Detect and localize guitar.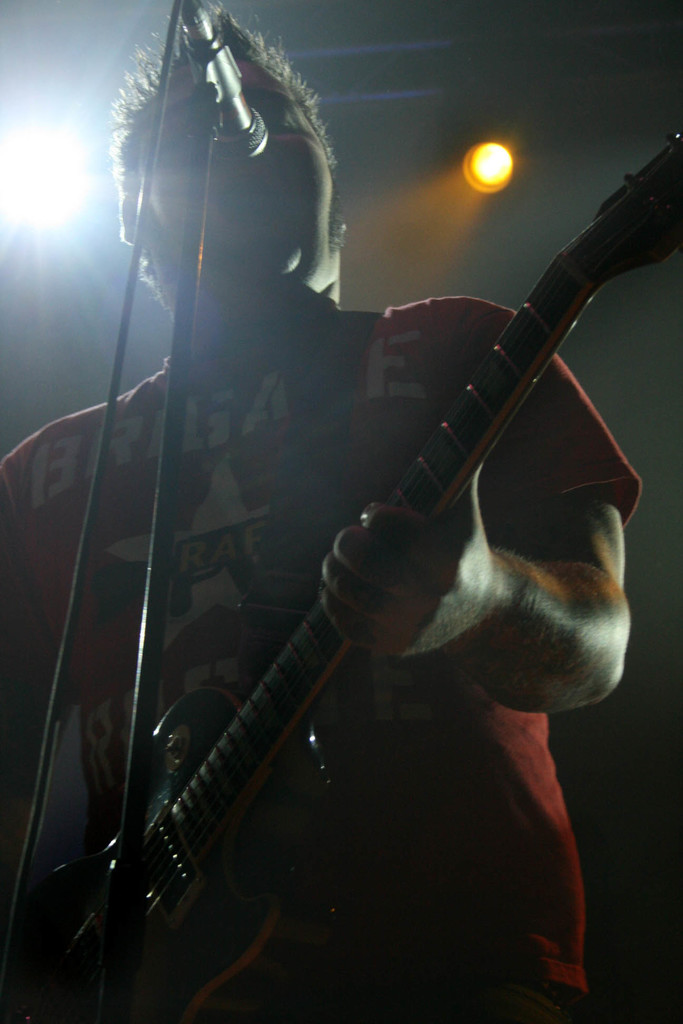
Localized at bbox=[94, 165, 643, 976].
